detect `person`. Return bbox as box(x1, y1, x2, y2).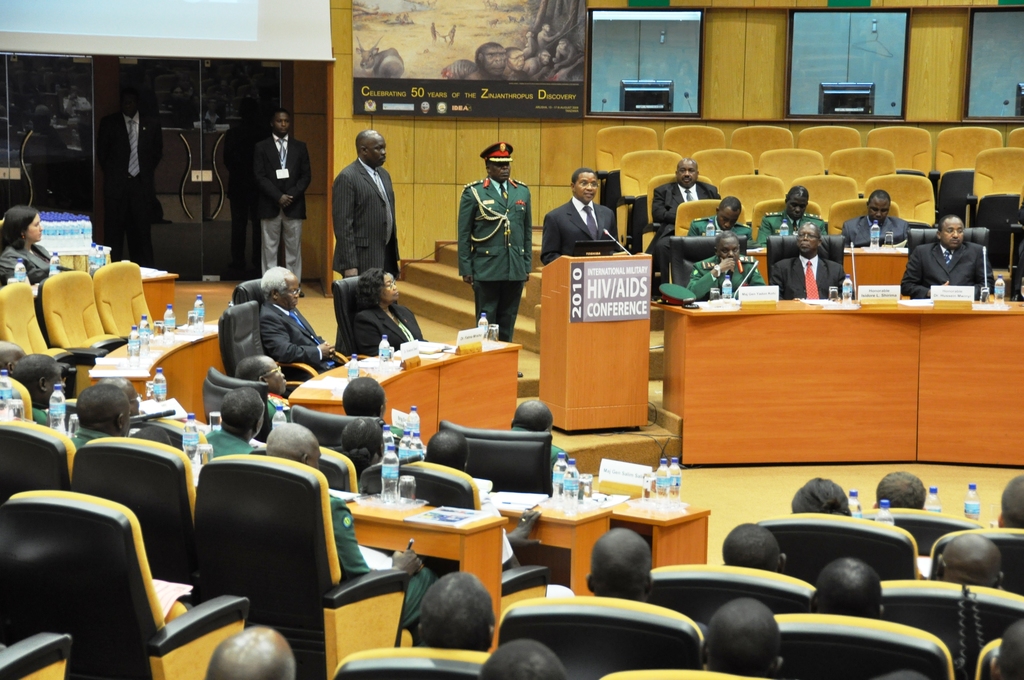
box(254, 419, 435, 635).
